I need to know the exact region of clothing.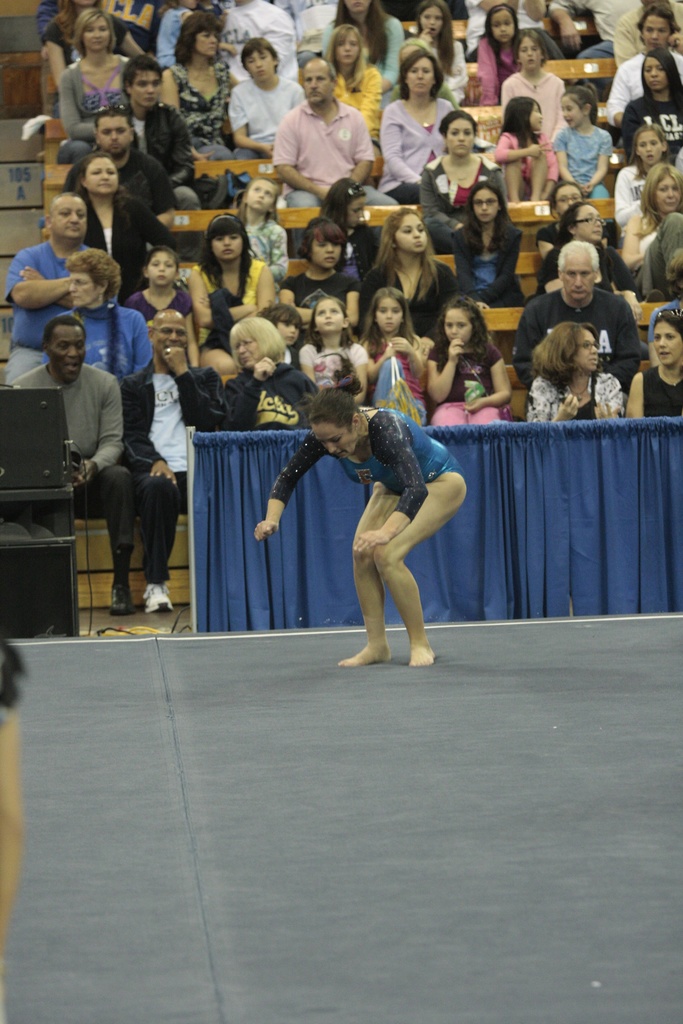
Region: rect(64, 300, 155, 383).
